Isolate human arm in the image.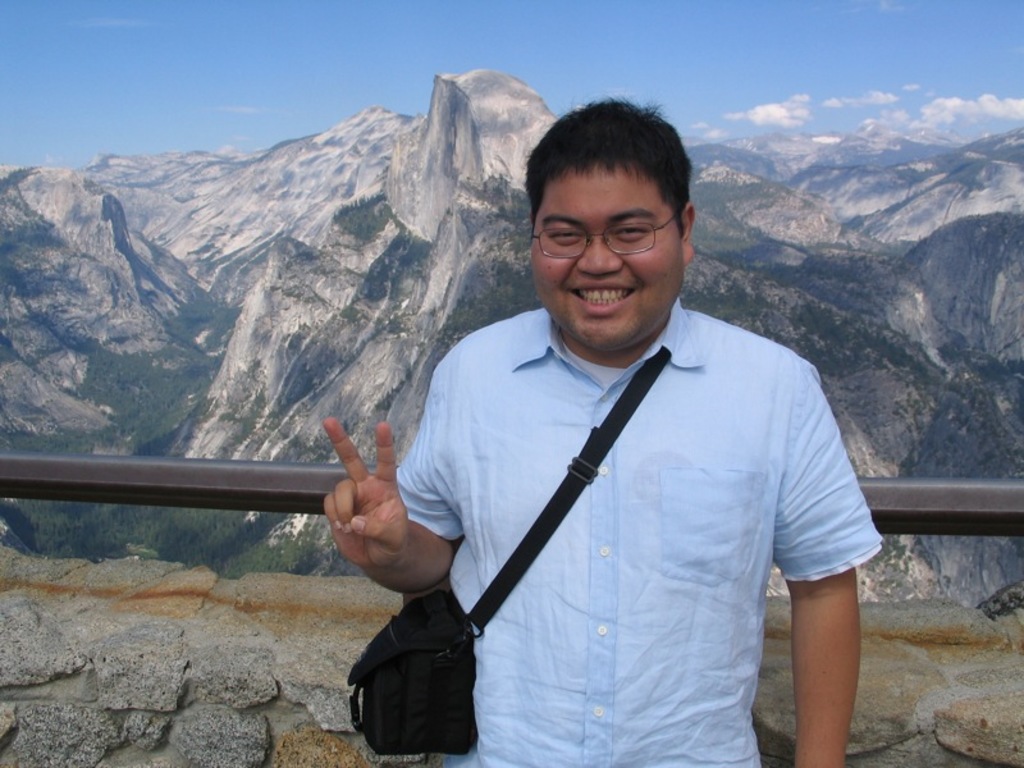
Isolated region: x1=316 y1=344 x2=463 y2=596.
